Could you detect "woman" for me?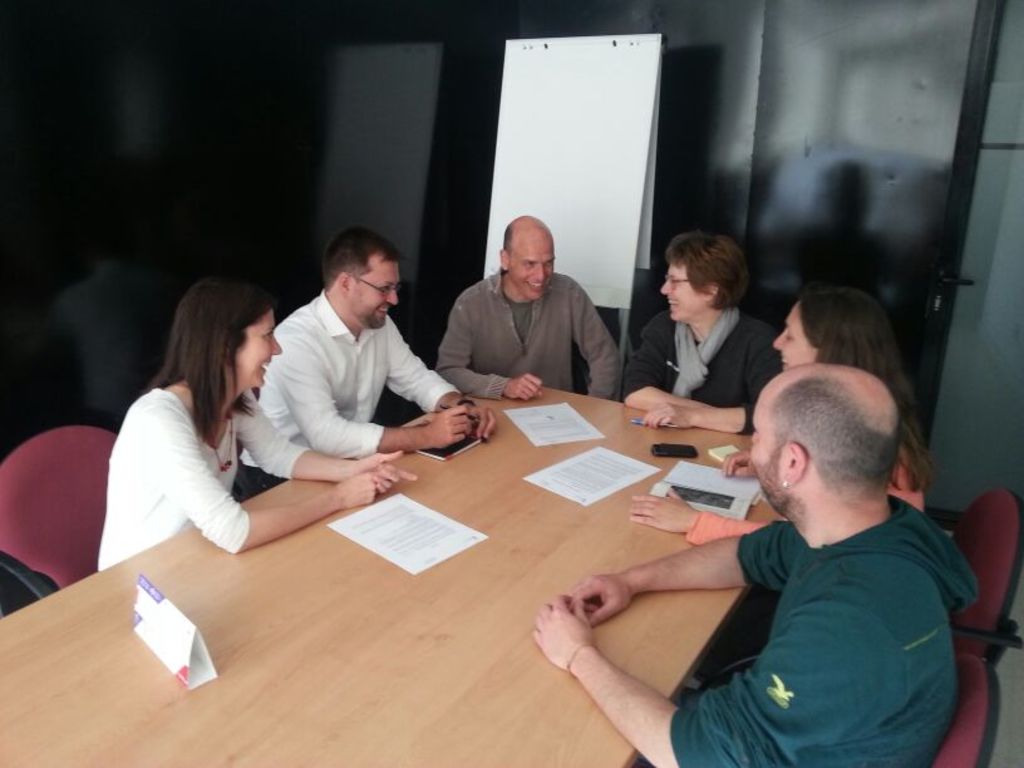
Detection result: <region>619, 226, 784, 443</region>.
